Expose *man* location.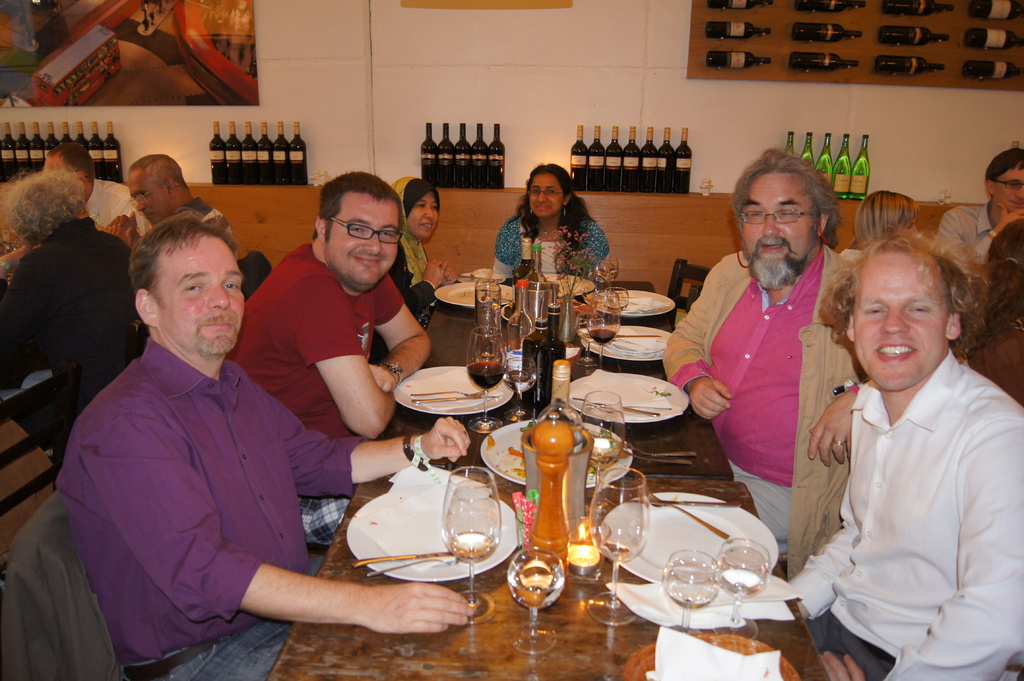
Exposed at box(783, 228, 1023, 680).
